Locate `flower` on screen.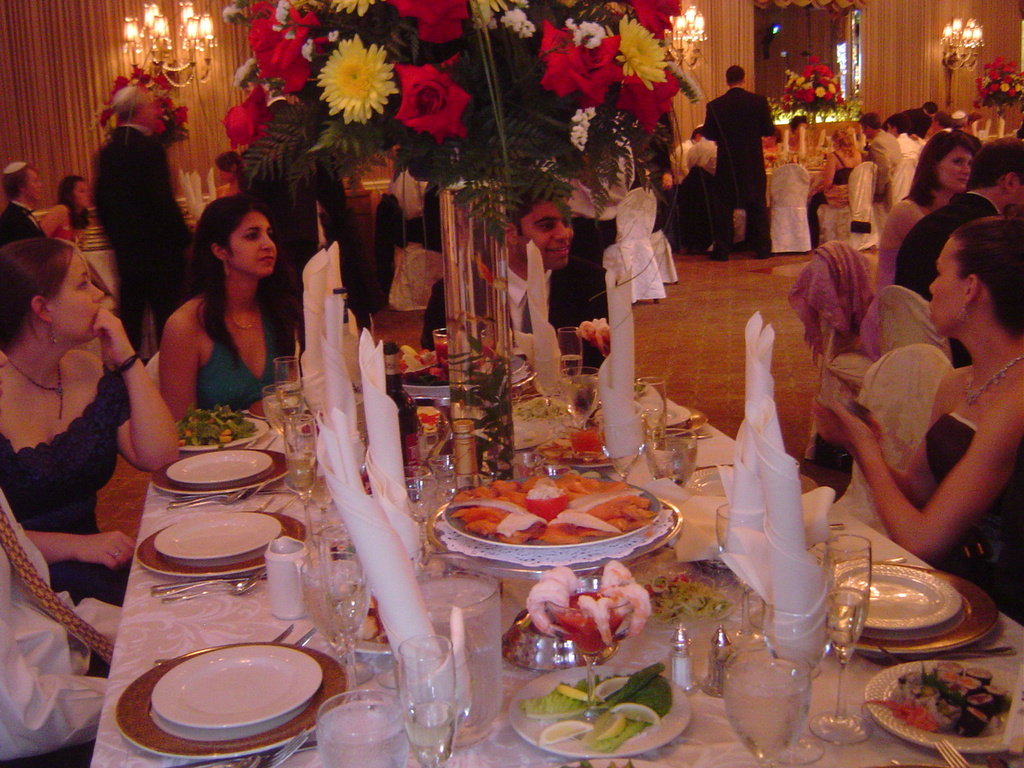
On screen at region(533, 25, 622, 109).
